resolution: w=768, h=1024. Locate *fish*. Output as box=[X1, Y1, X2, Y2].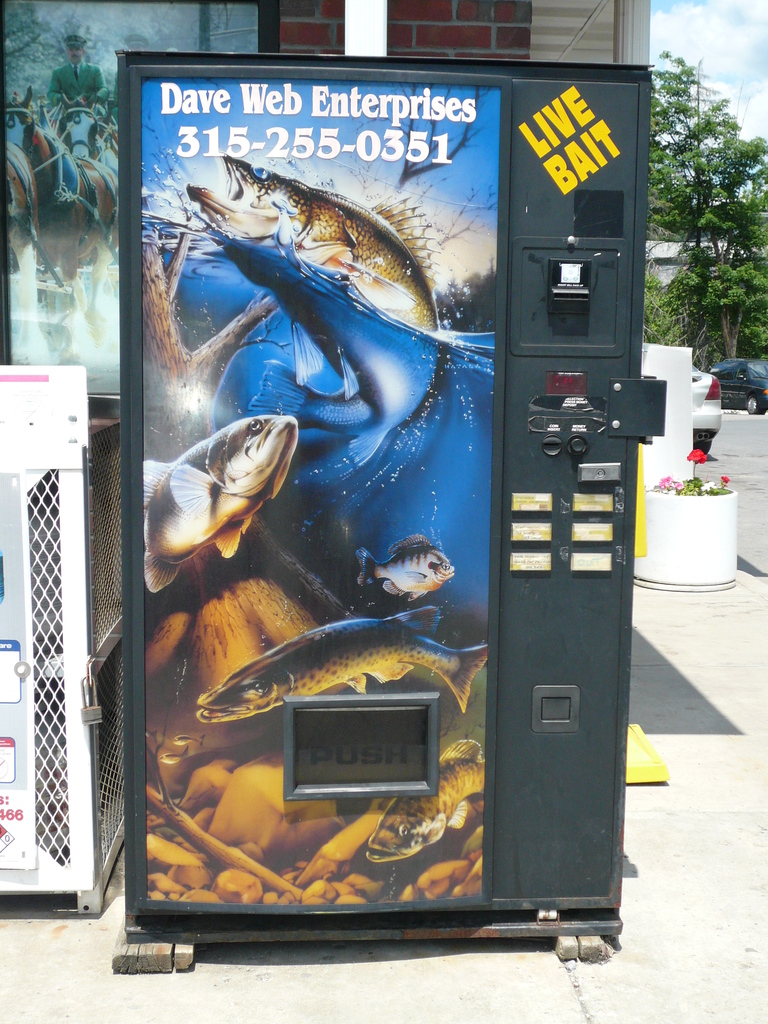
box=[358, 736, 486, 865].
